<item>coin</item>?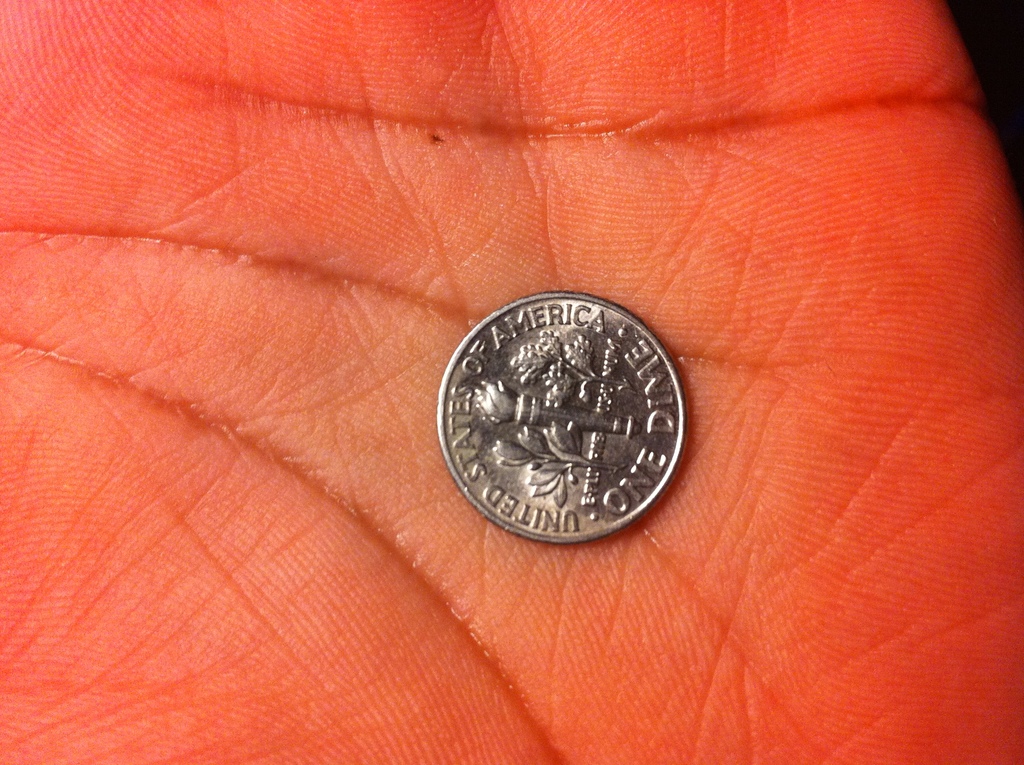
crop(436, 285, 685, 543)
